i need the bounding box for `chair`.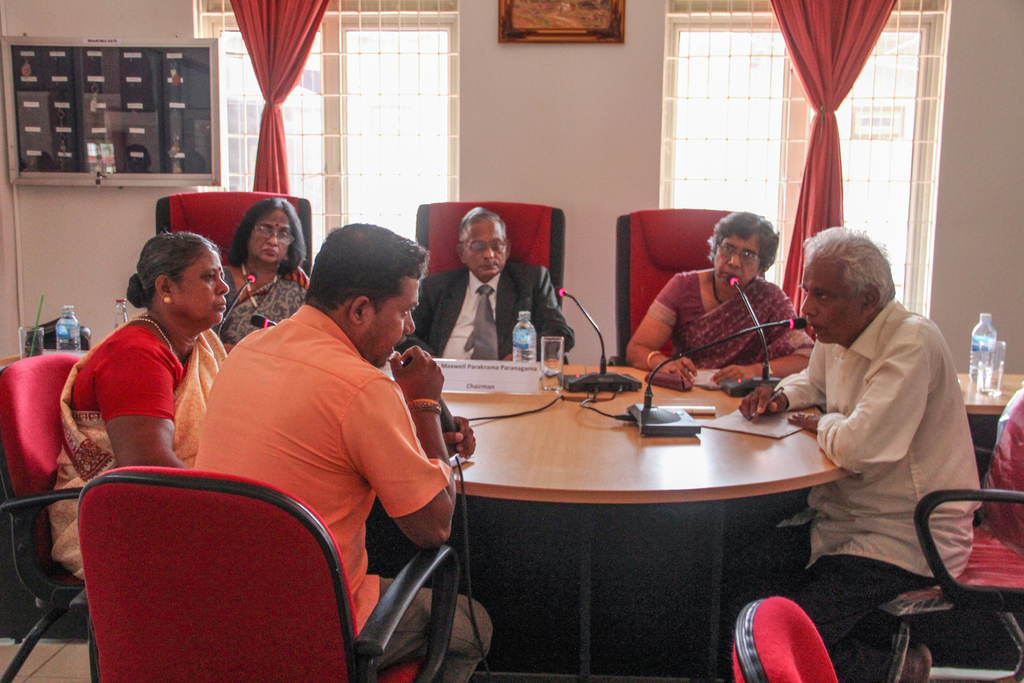
Here it is: (x1=408, y1=199, x2=569, y2=364).
